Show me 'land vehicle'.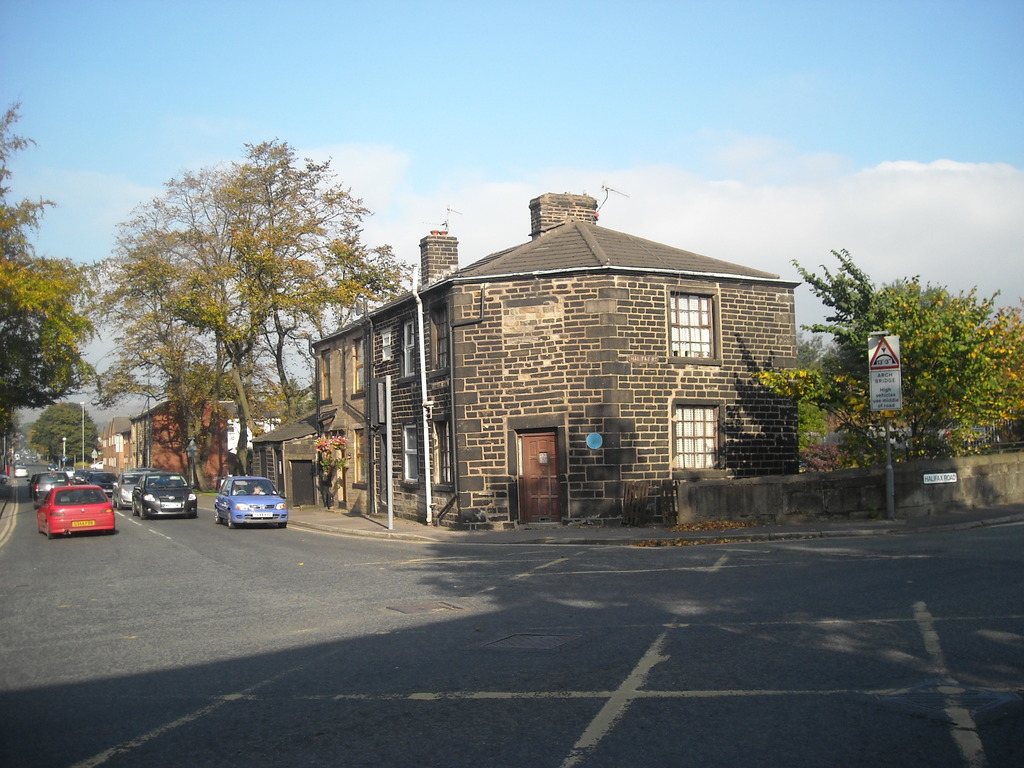
'land vehicle' is here: [12, 464, 29, 478].
